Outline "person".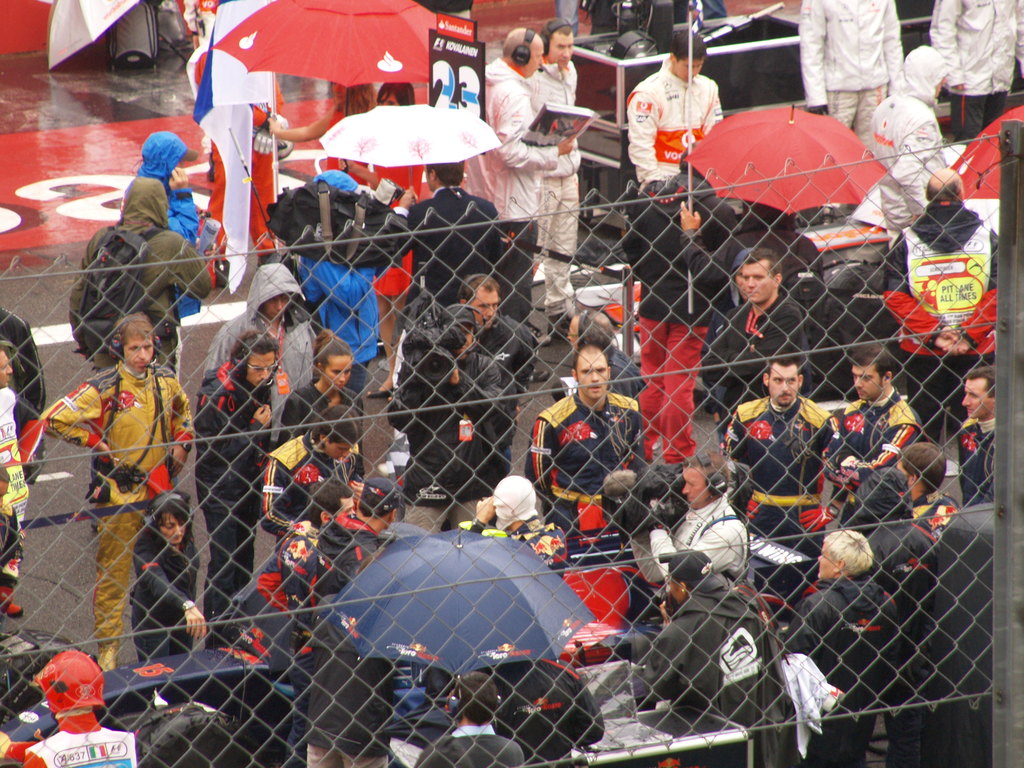
Outline: rect(523, 19, 579, 338).
